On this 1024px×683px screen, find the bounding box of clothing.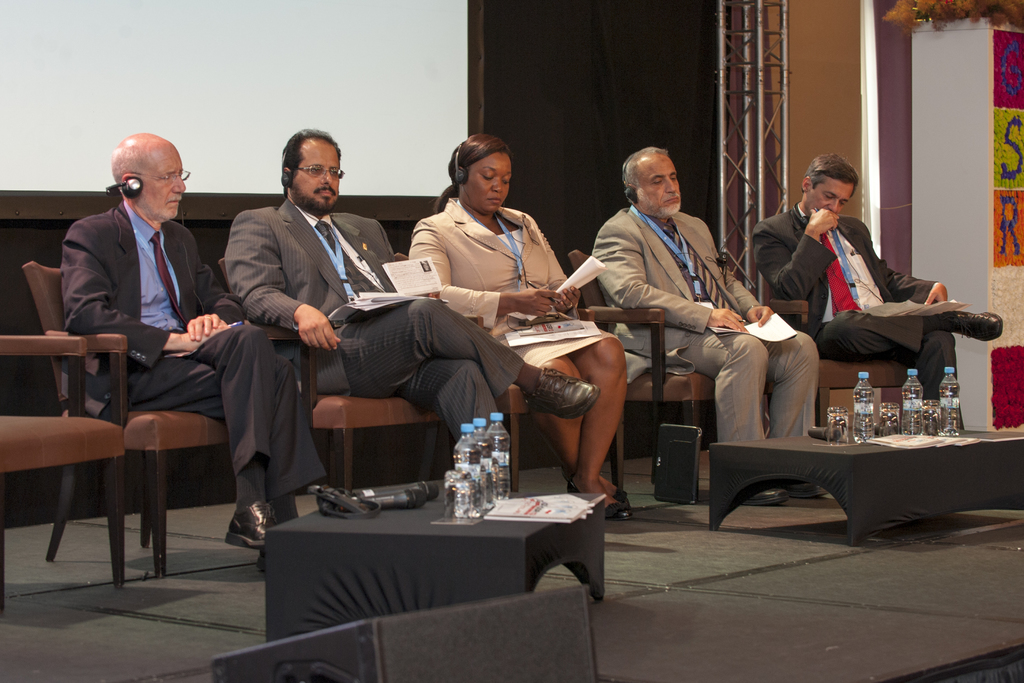
Bounding box: (left=60, top=195, right=327, bottom=529).
